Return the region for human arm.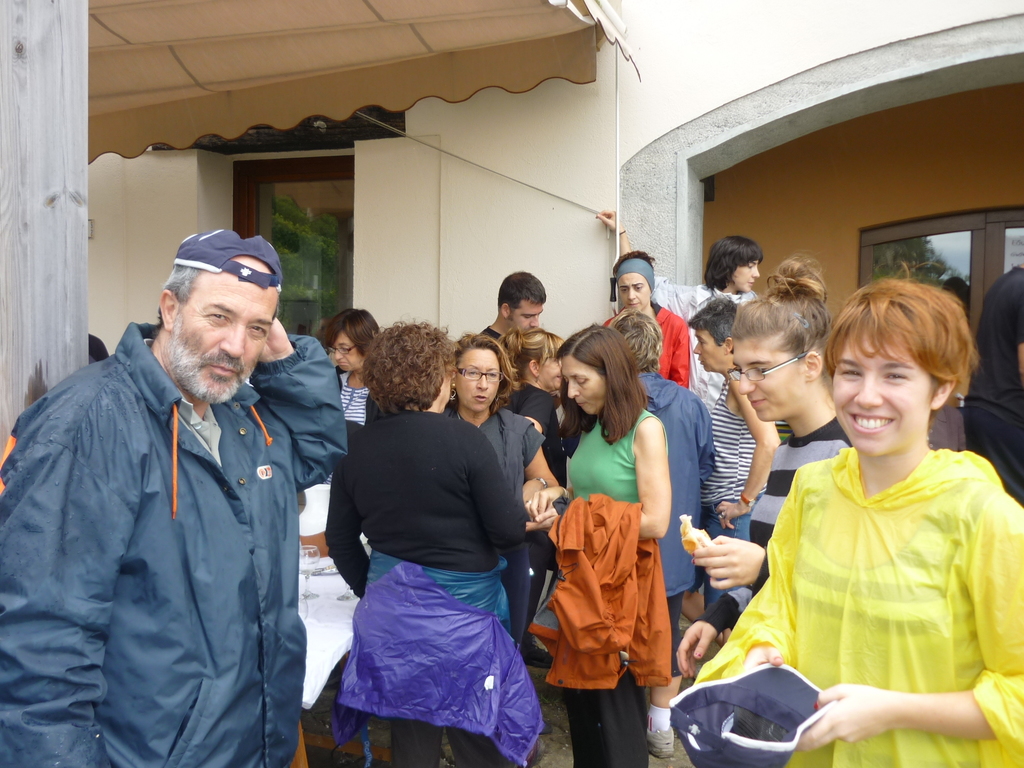
region(244, 315, 350, 490).
